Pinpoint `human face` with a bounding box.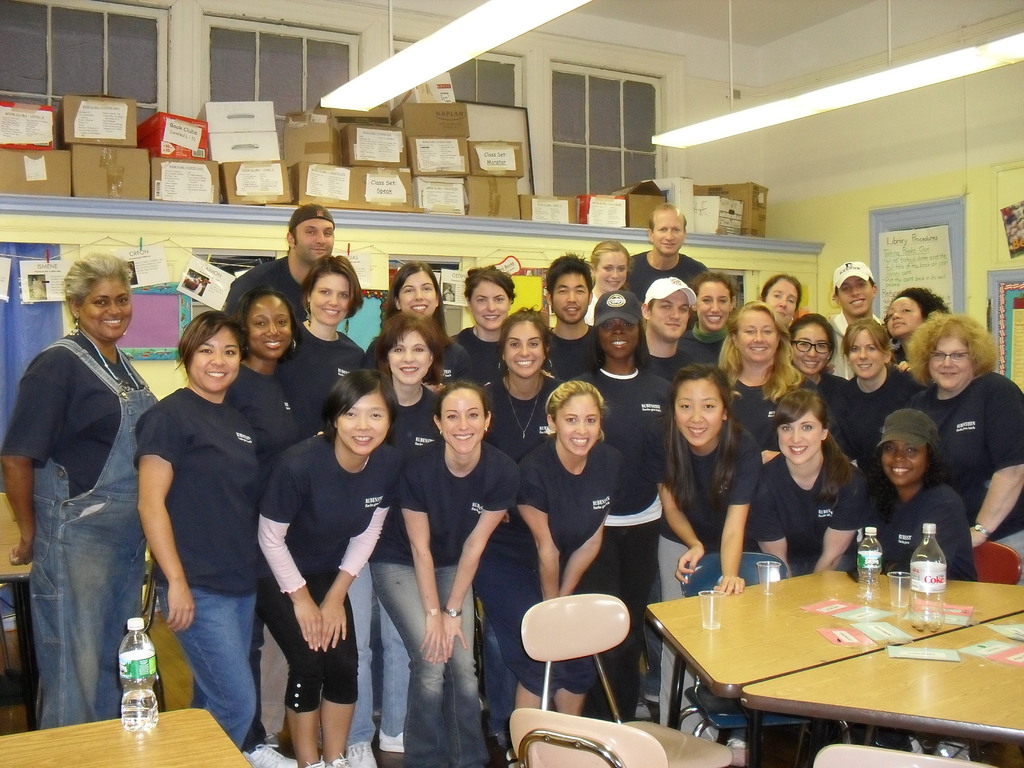
bbox=[441, 388, 484, 454].
